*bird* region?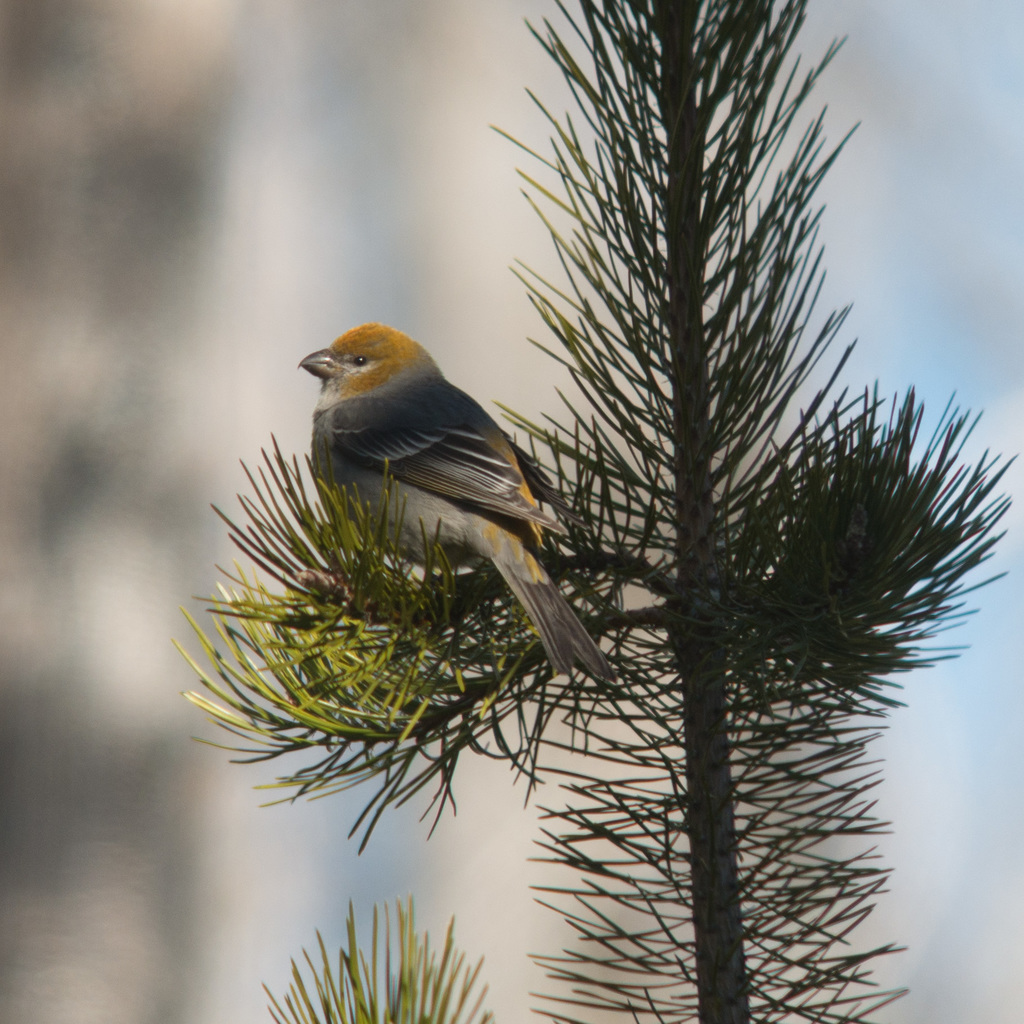
290:310:632:731
